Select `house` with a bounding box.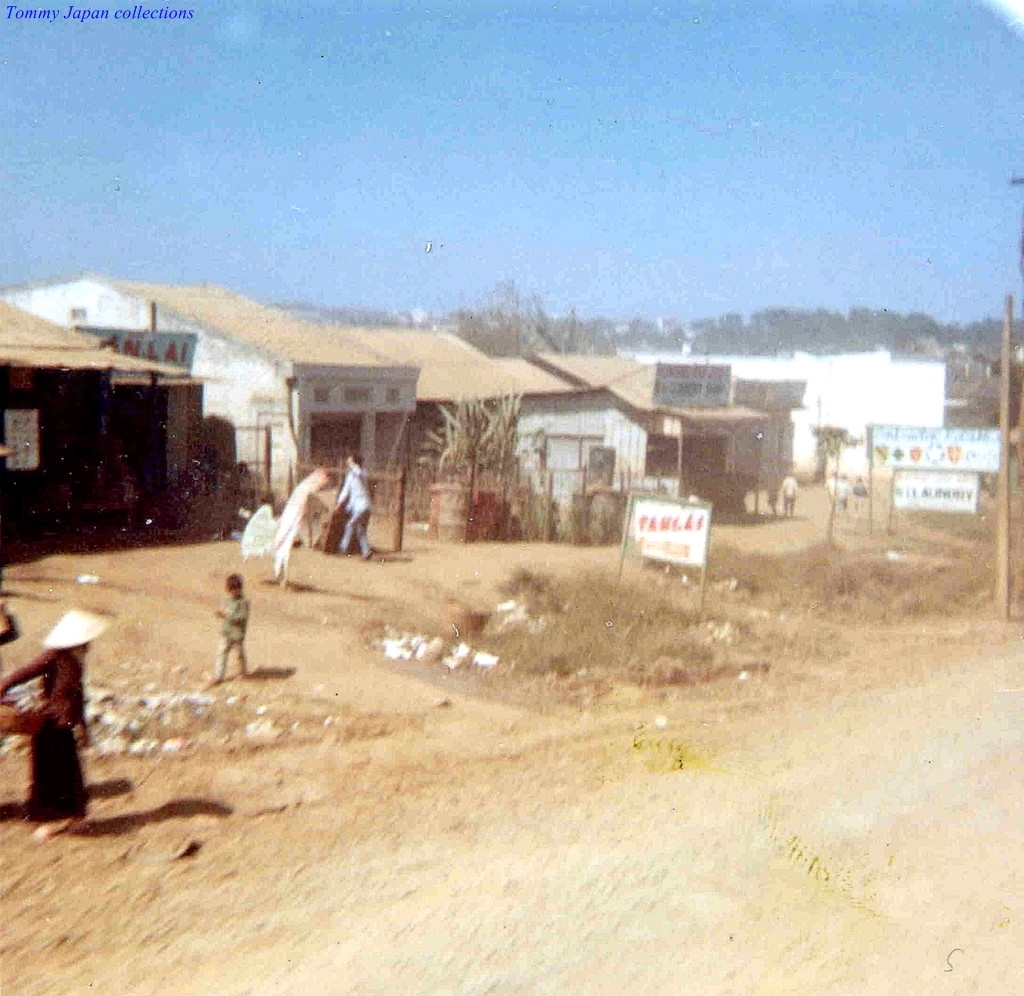
{"left": 729, "top": 375, "right": 808, "bottom": 477}.
